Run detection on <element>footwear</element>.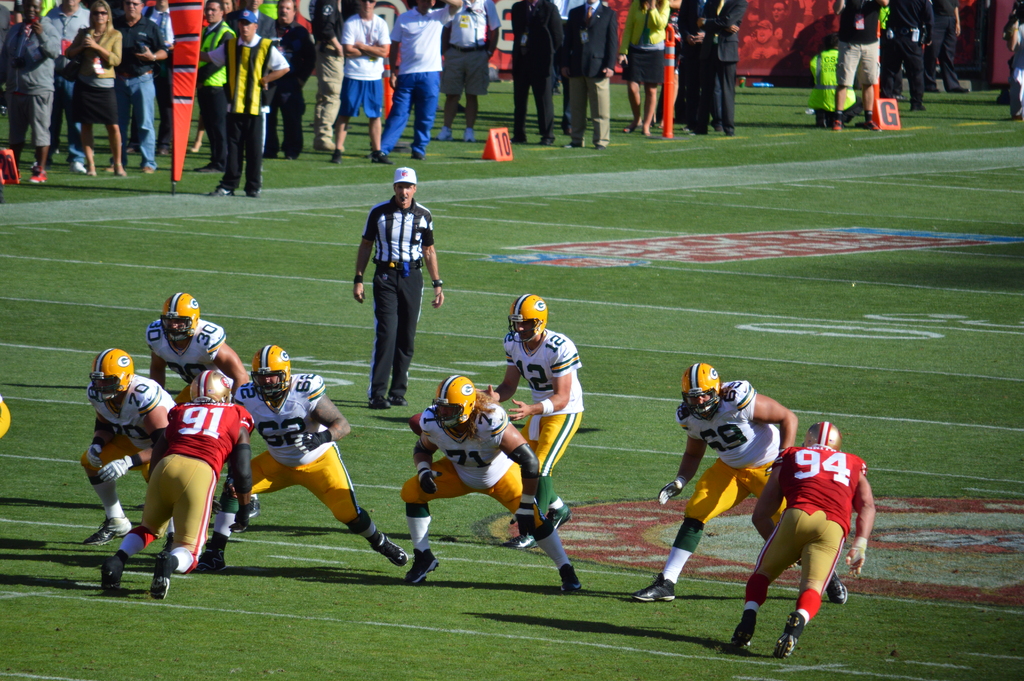
Result: {"x1": 541, "y1": 129, "x2": 555, "y2": 147}.
